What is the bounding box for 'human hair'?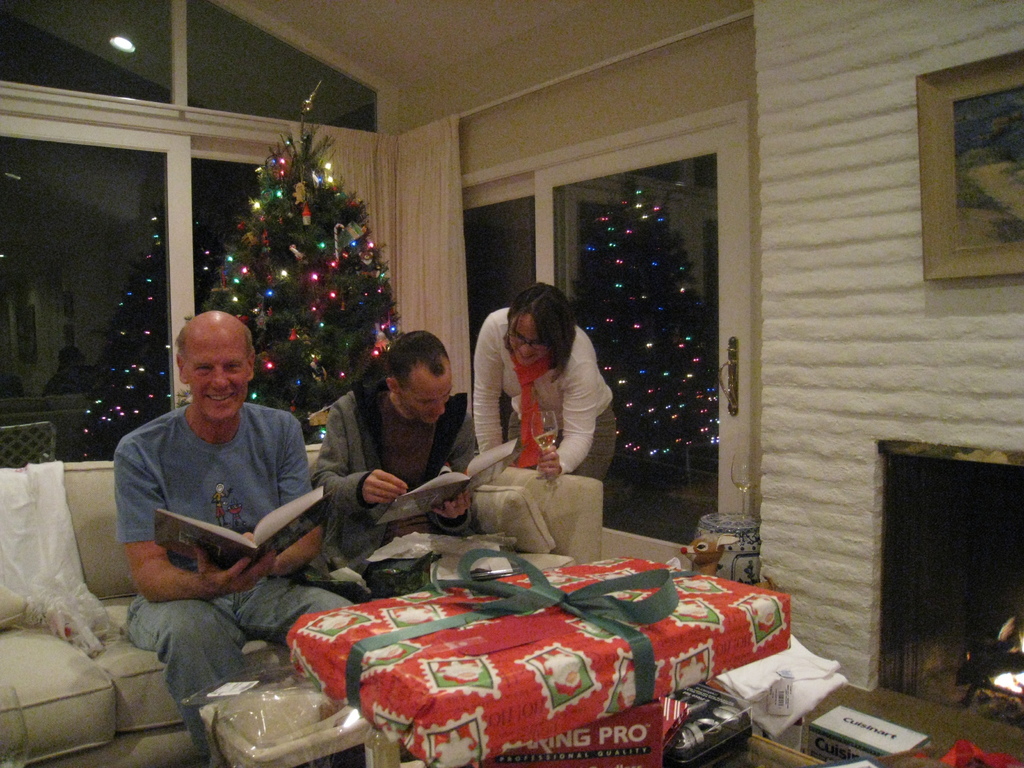
176, 324, 252, 371.
